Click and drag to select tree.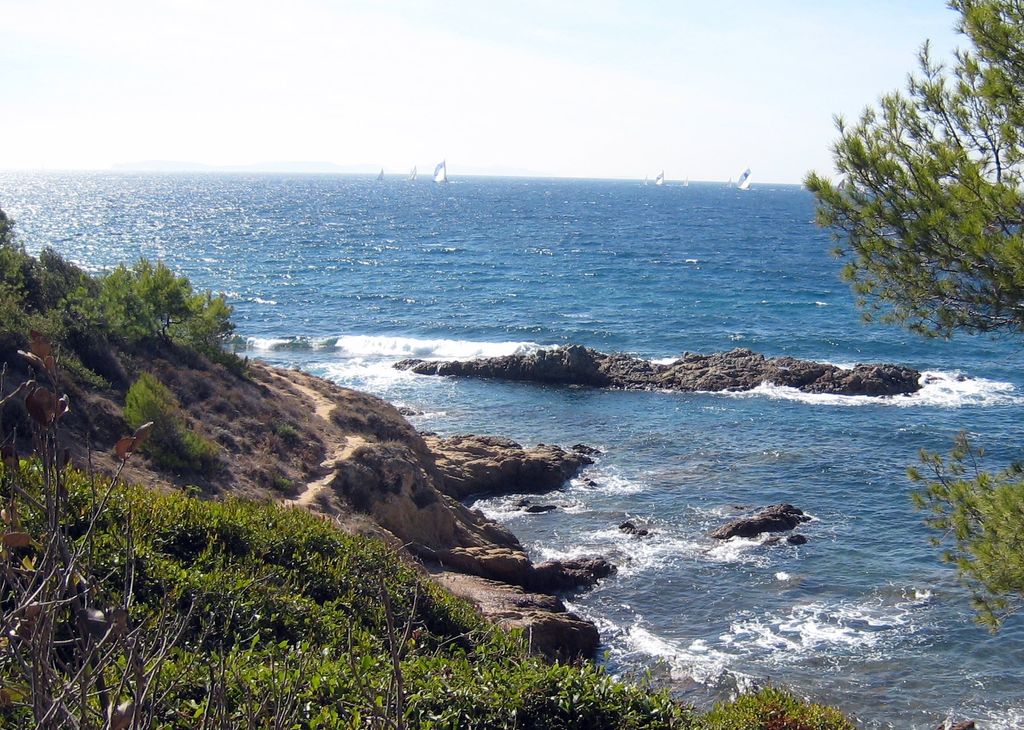
Selection: bbox(809, 3, 1018, 333).
